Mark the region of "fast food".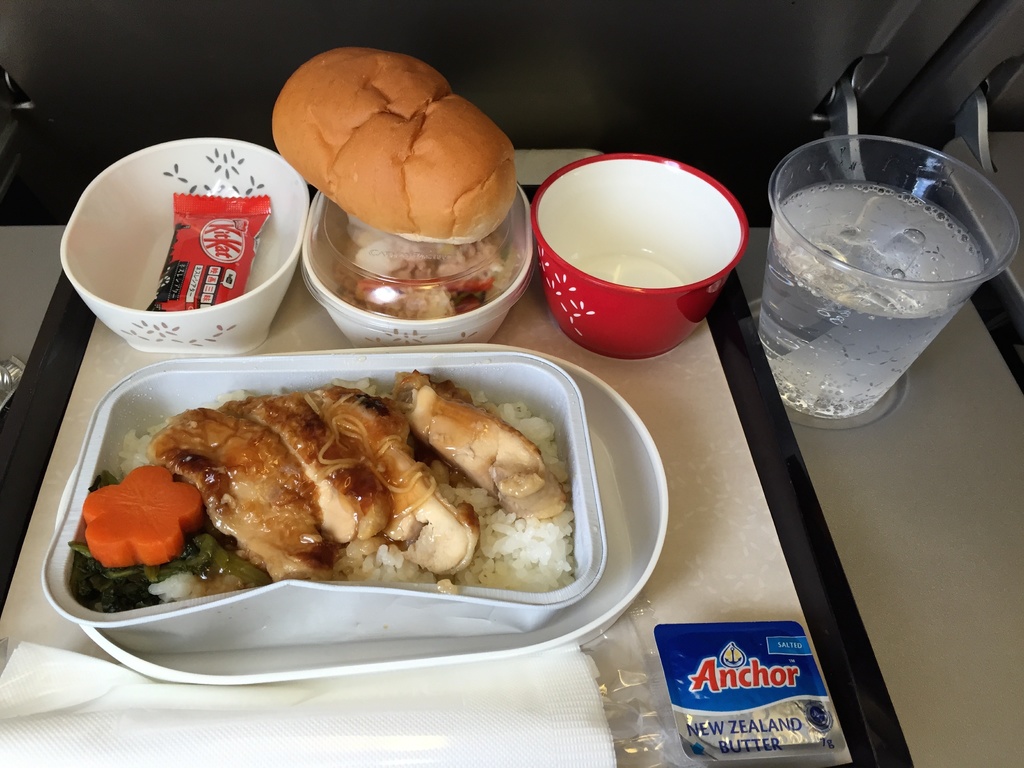
Region: {"left": 269, "top": 48, "right": 515, "bottom": 244}.
